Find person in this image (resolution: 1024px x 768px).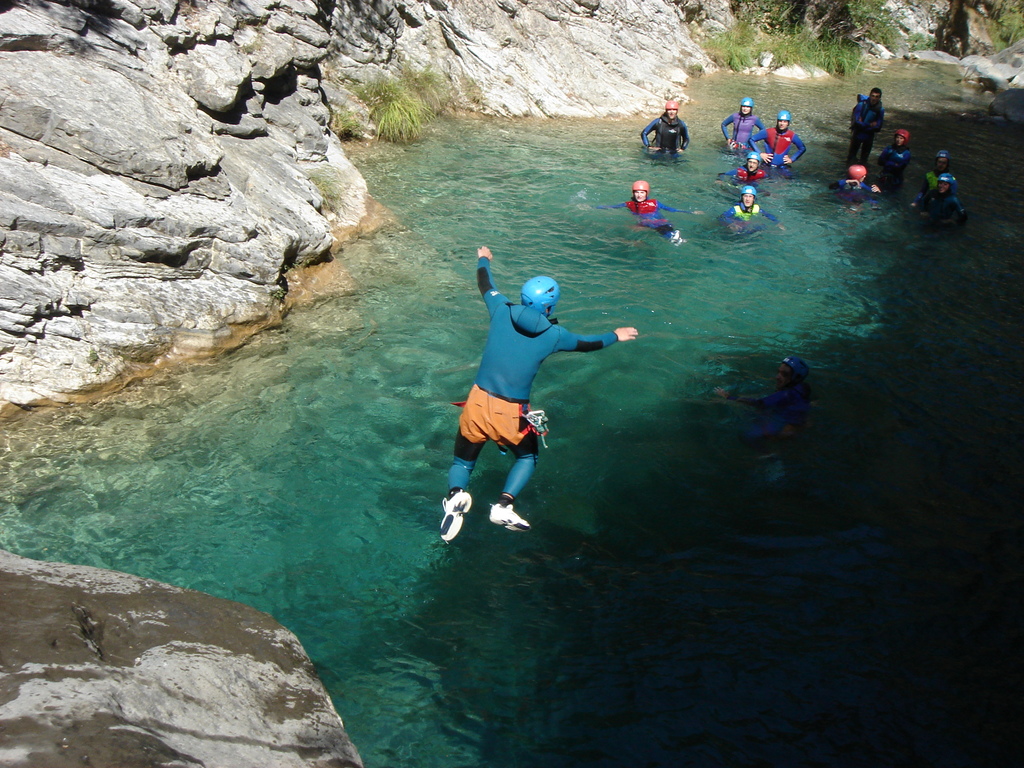
l=913, t=148, r=954, b=197.
